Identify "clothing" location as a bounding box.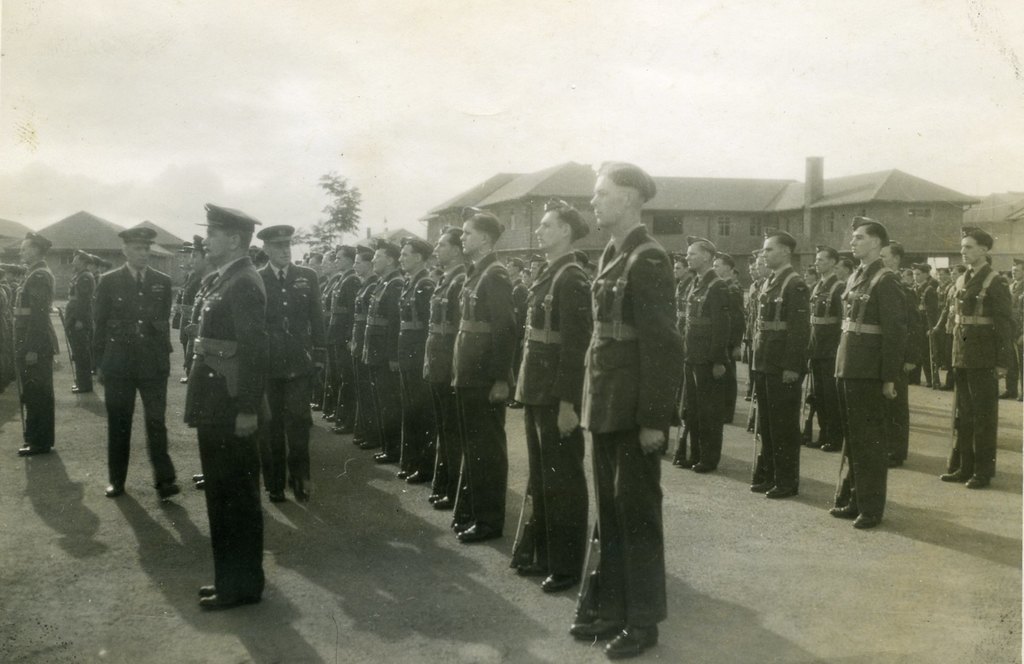
left=94, top=259, right=173, bottom=494.
